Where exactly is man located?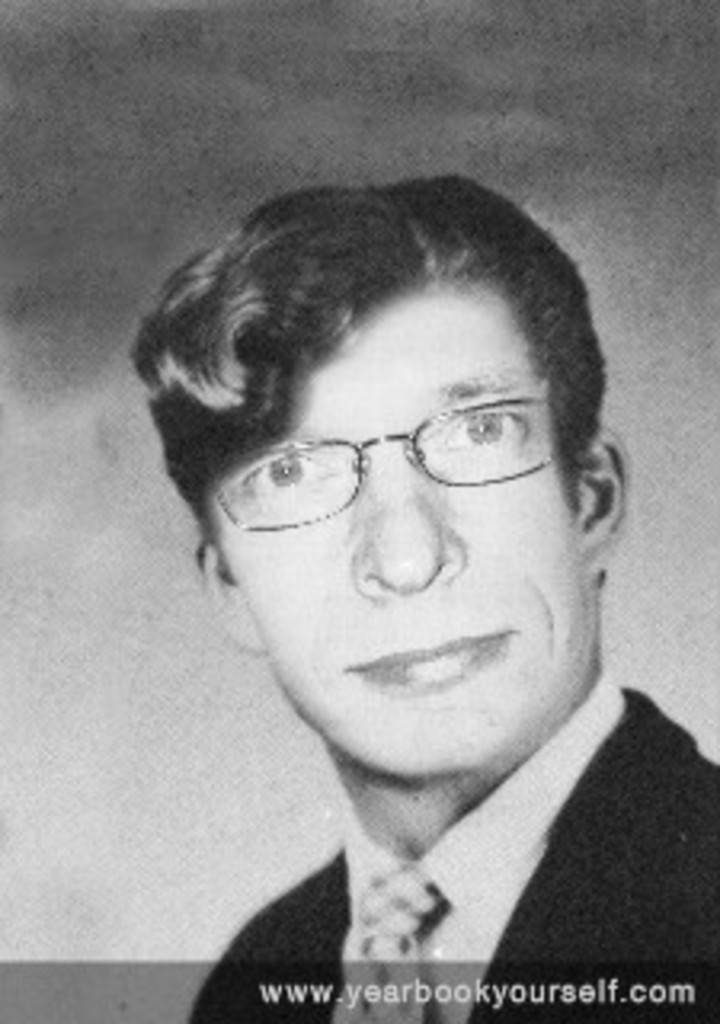
Its bounding box is bbox=[54, 150, 719, 1023].
